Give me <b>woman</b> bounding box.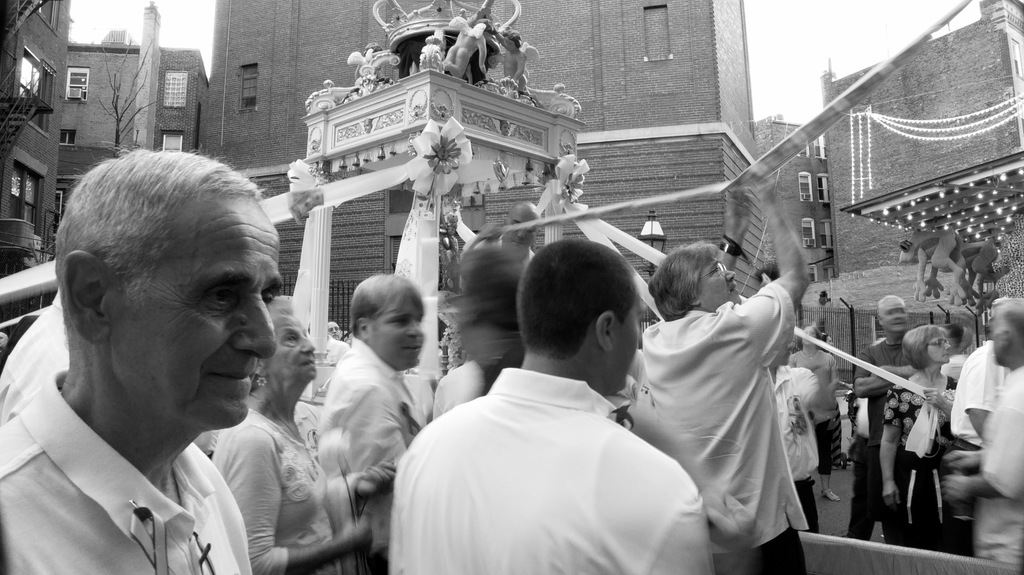
bbox(787, 325, 843, 502).
